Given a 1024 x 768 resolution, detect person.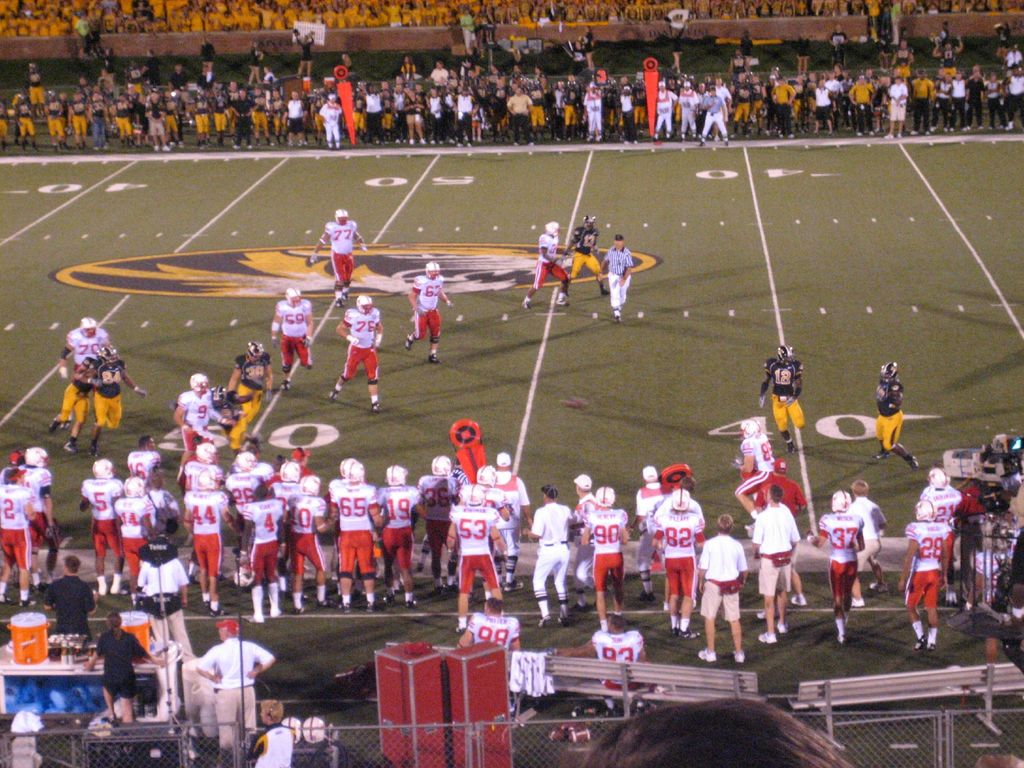
[x1=452, y1=461, x2=504, y2=507].
